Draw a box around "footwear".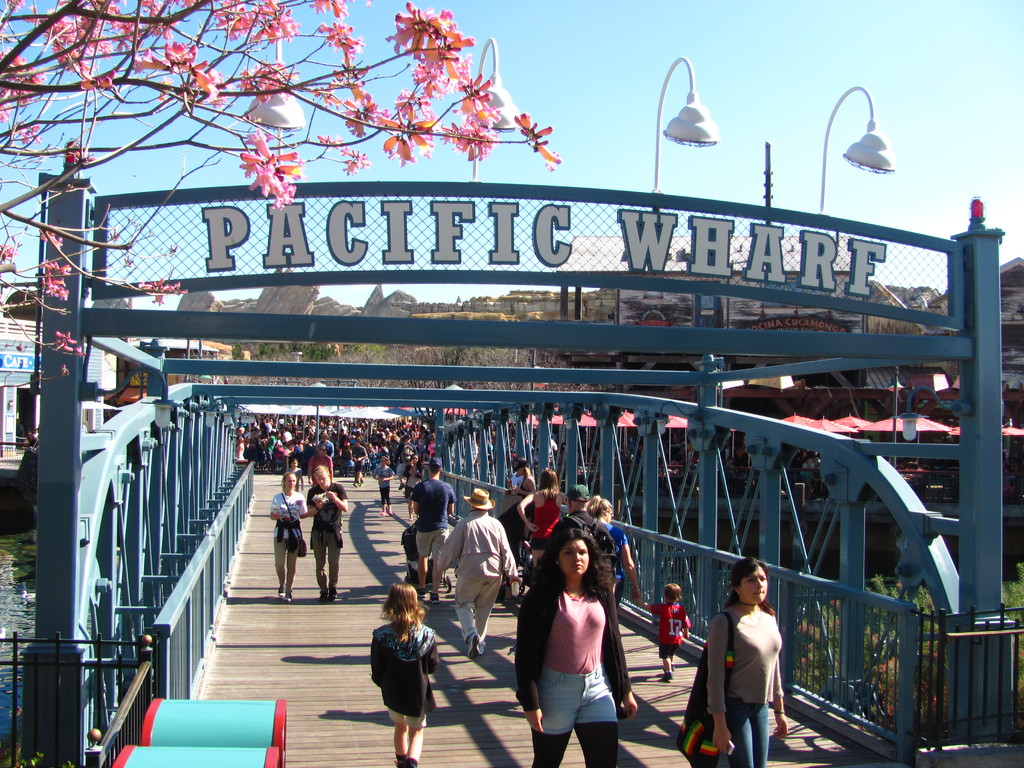
crop(360, 481, 365, 485).
